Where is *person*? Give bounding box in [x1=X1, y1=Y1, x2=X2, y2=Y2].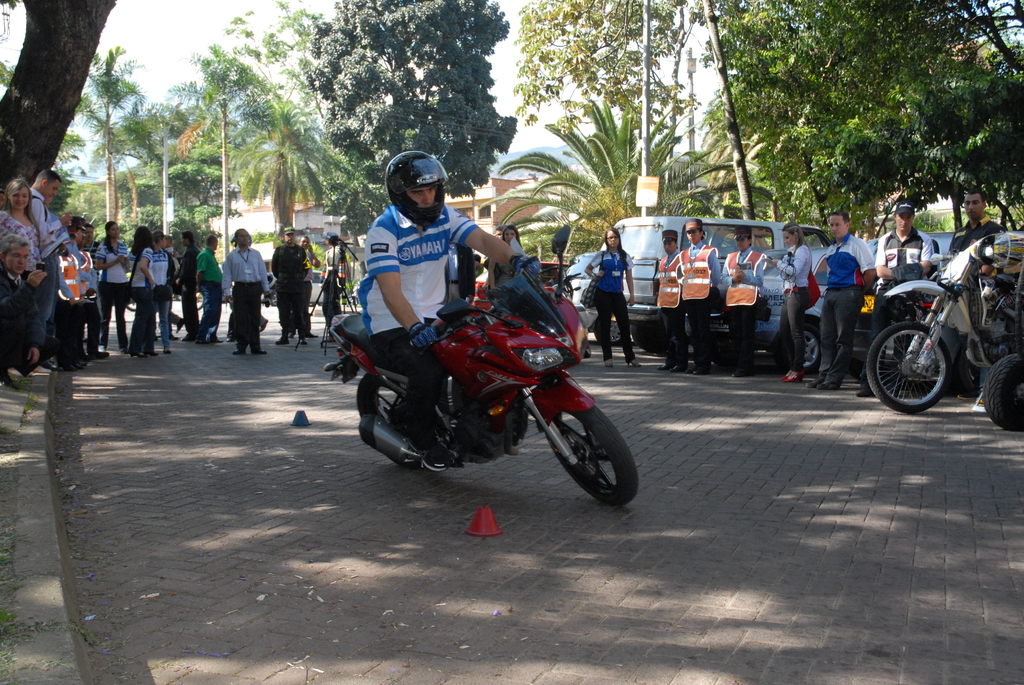
[x1=221, y1=226, x2=269, y2=359].
